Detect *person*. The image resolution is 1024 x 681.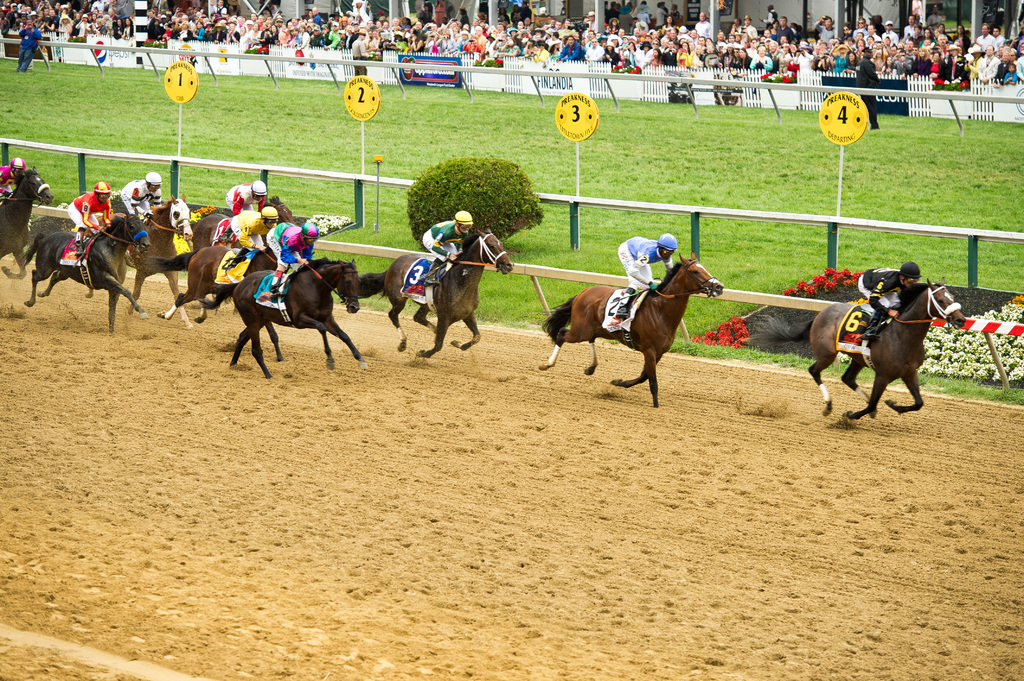
box=[264, 222, 317, 292].
